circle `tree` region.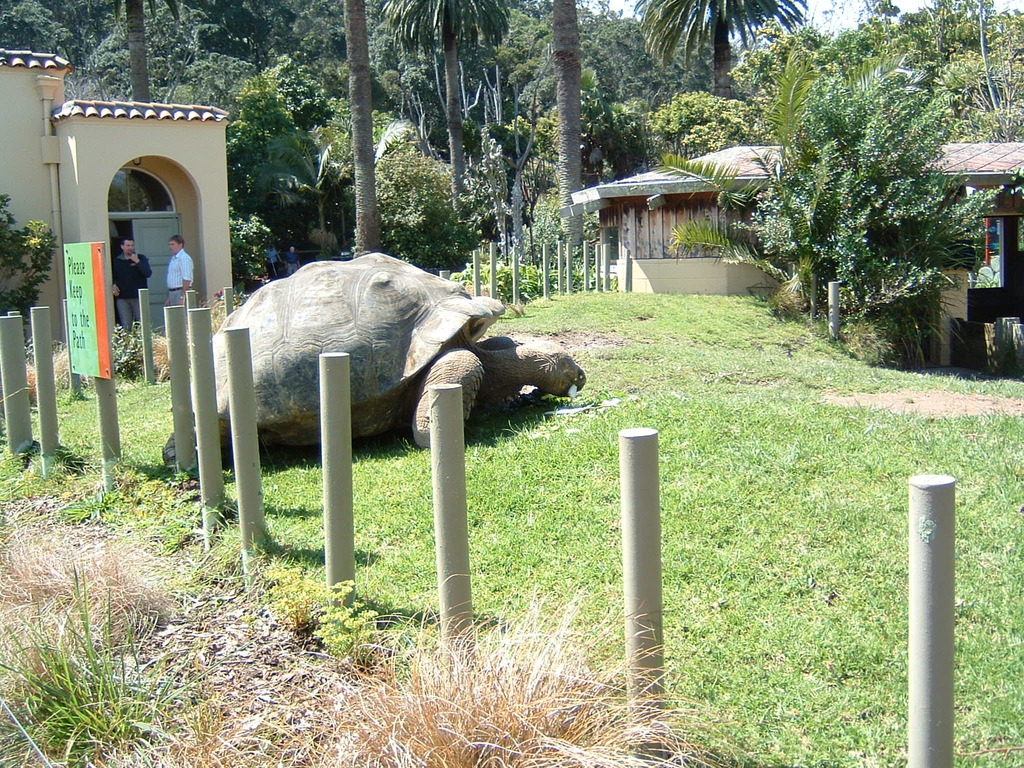
Region: detection(369, 0, 510, 260).
